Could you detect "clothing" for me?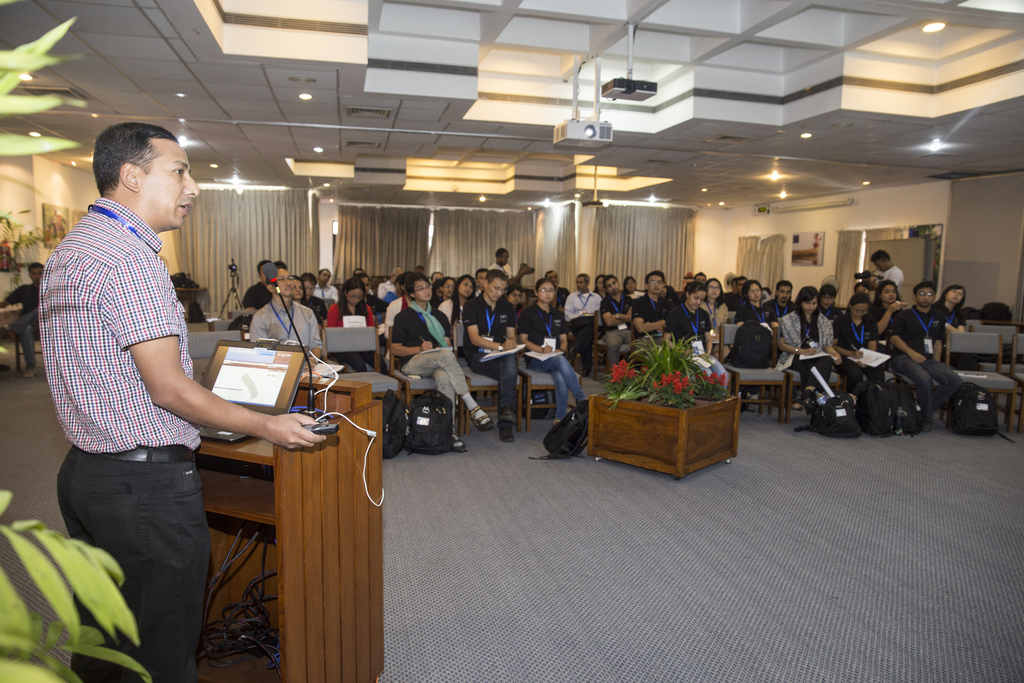
Detection result: left=554, top=285, right=566, bottom=314.
